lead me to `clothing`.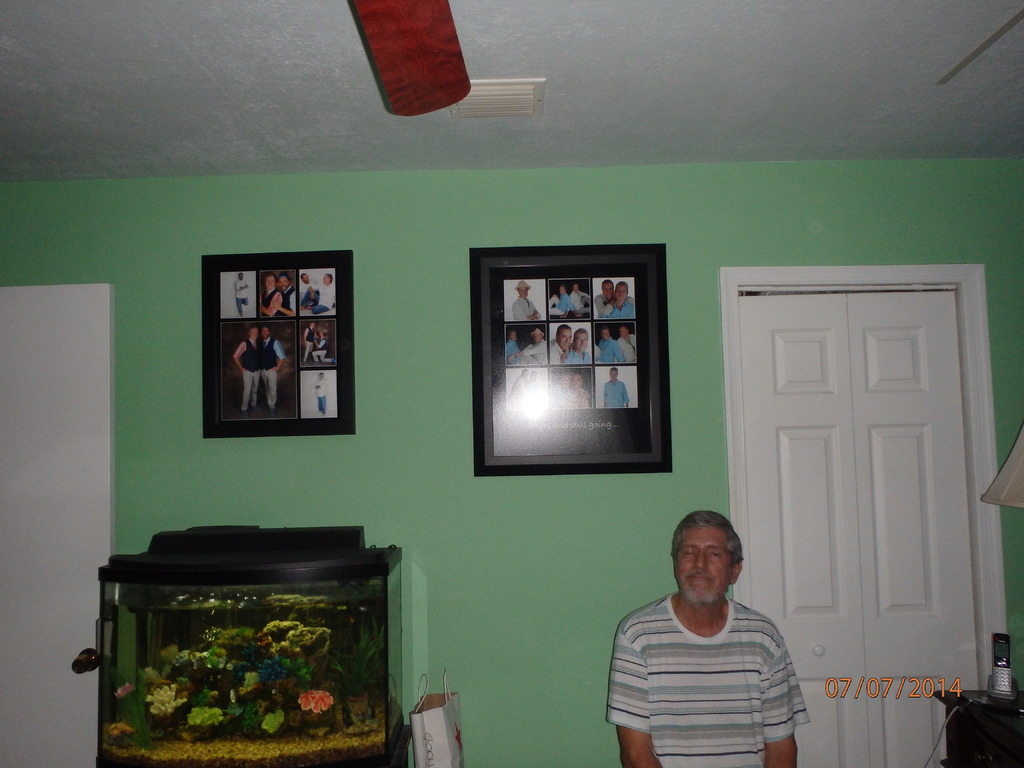
Lead to box=[570, 289, 592, 319].
